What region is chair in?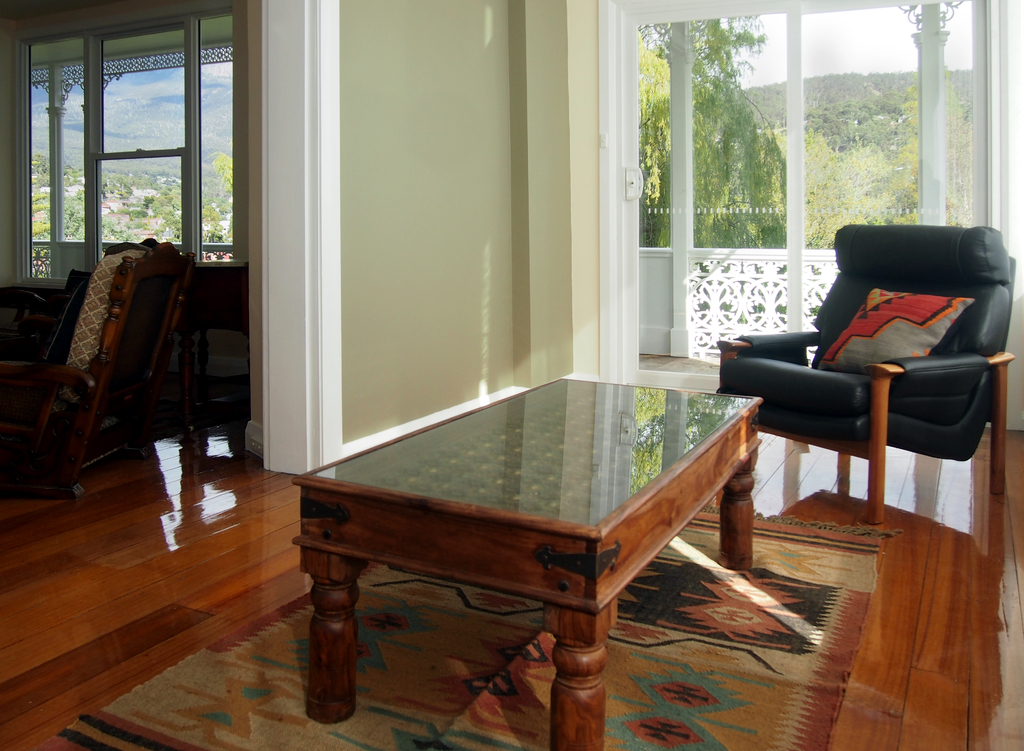
0 233 191 499.
